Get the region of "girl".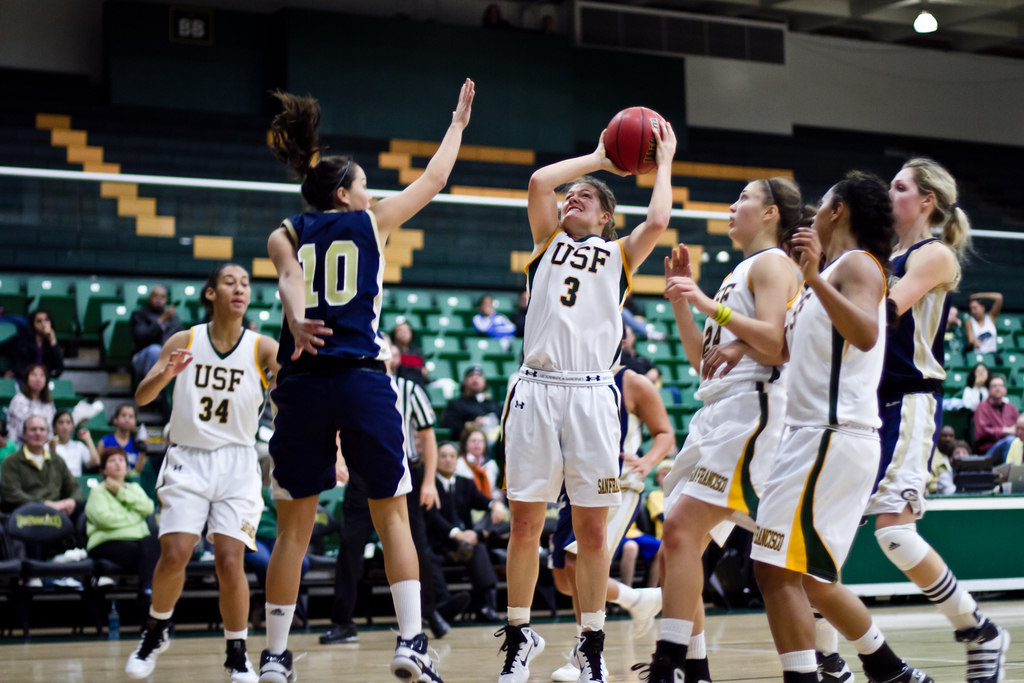
(47,409,104,475).
